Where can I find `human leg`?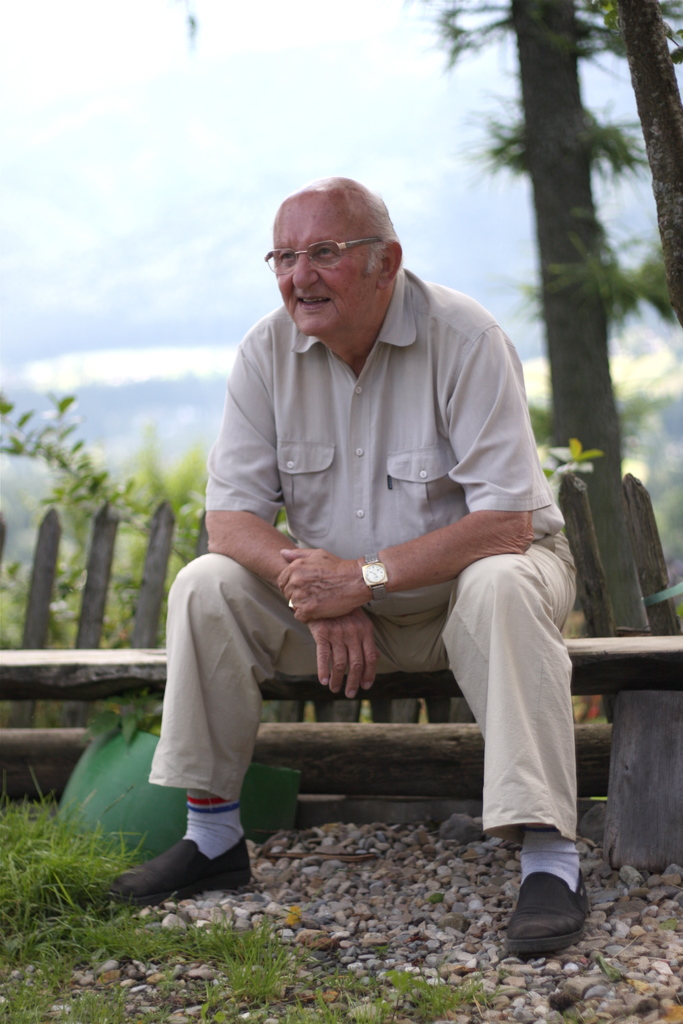
You can find it at pyautogui.locateOnScreen(110, 547, 386, 910).
